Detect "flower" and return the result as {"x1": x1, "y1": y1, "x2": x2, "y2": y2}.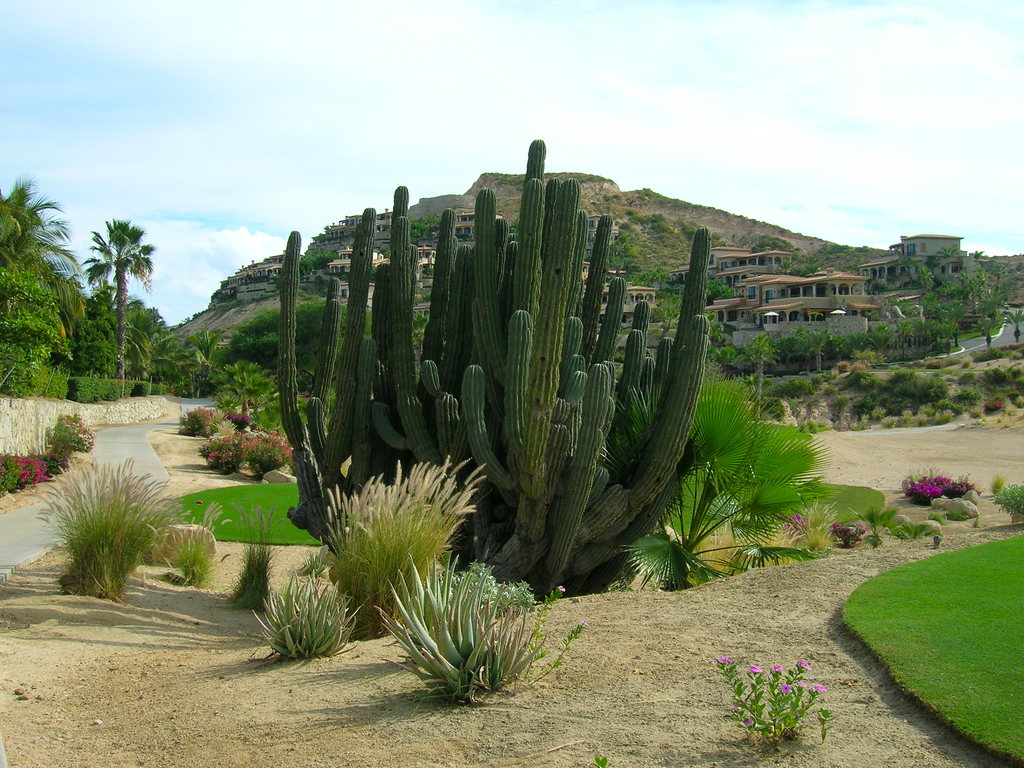
{"x1": 578, "y1": 618, "x2": 593, "y2": 630}.
